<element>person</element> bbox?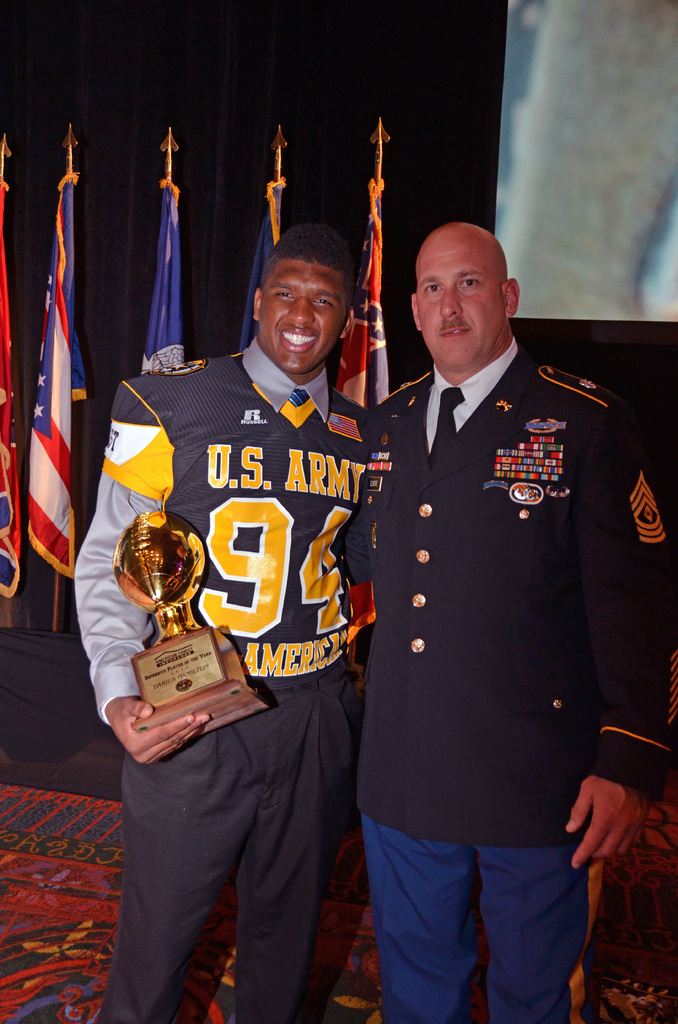
[left=359, top=216, right=677, bottom=1023]
